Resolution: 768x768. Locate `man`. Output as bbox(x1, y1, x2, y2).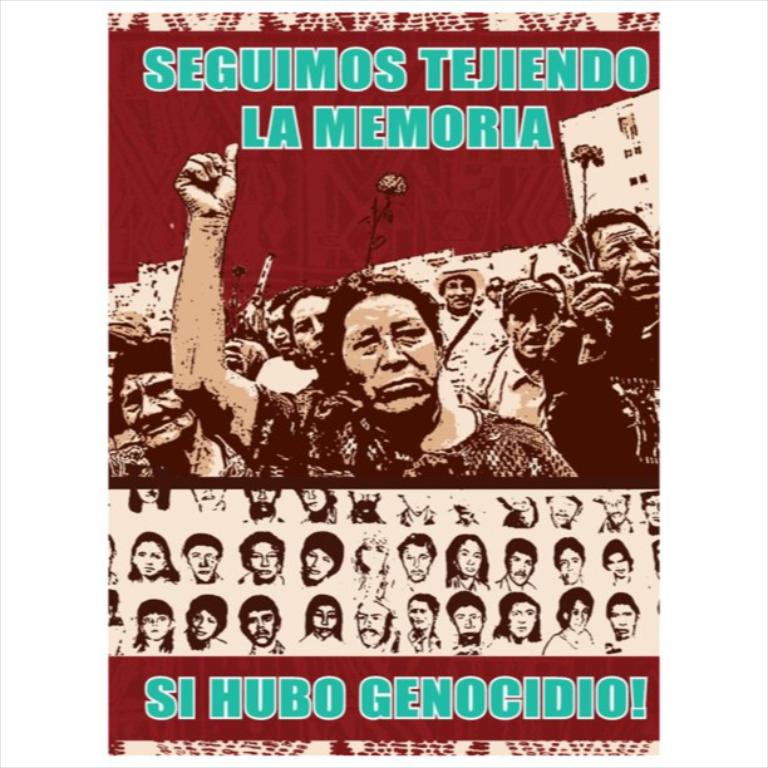
bbox(242, 487, 286, 522).
